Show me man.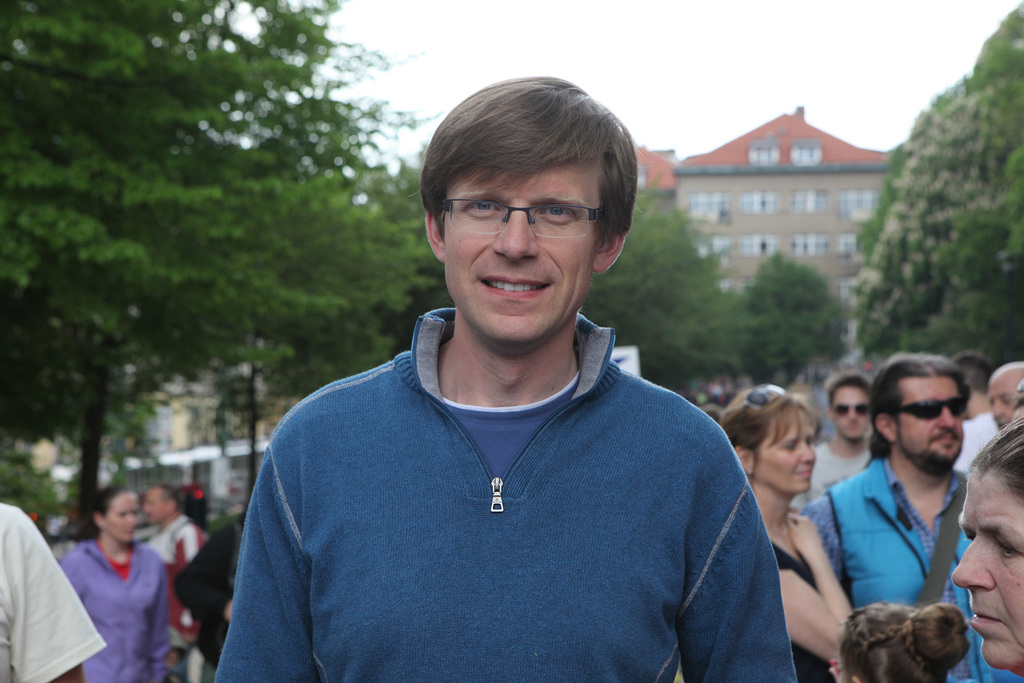
man is here: 207, 67, 797, 661.
